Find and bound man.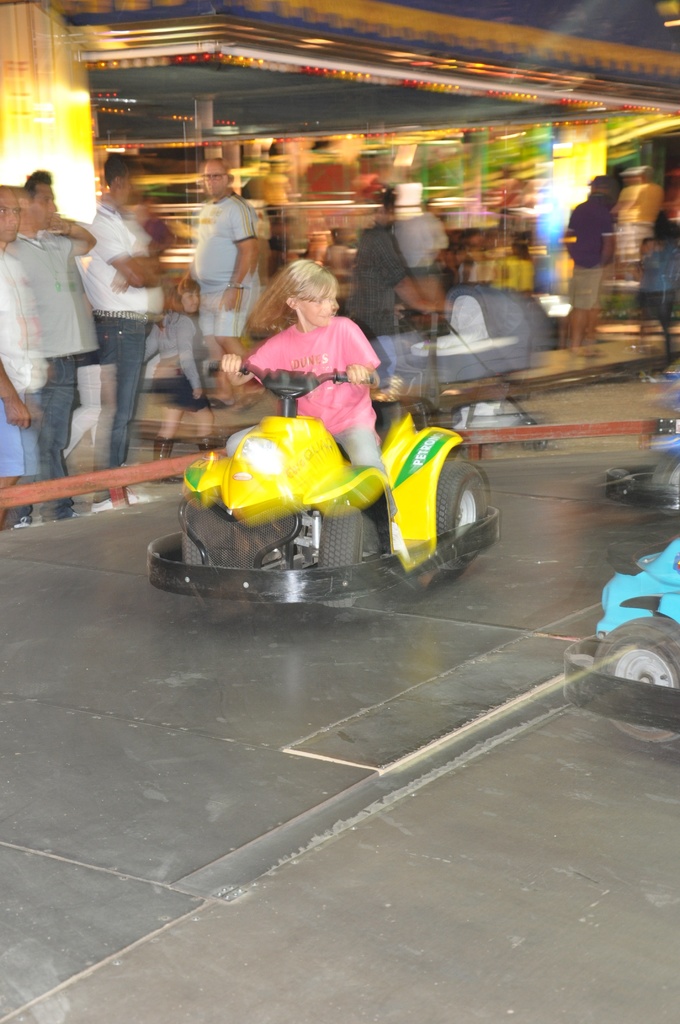
Bound: Rect(11, 168, 93, 519).
